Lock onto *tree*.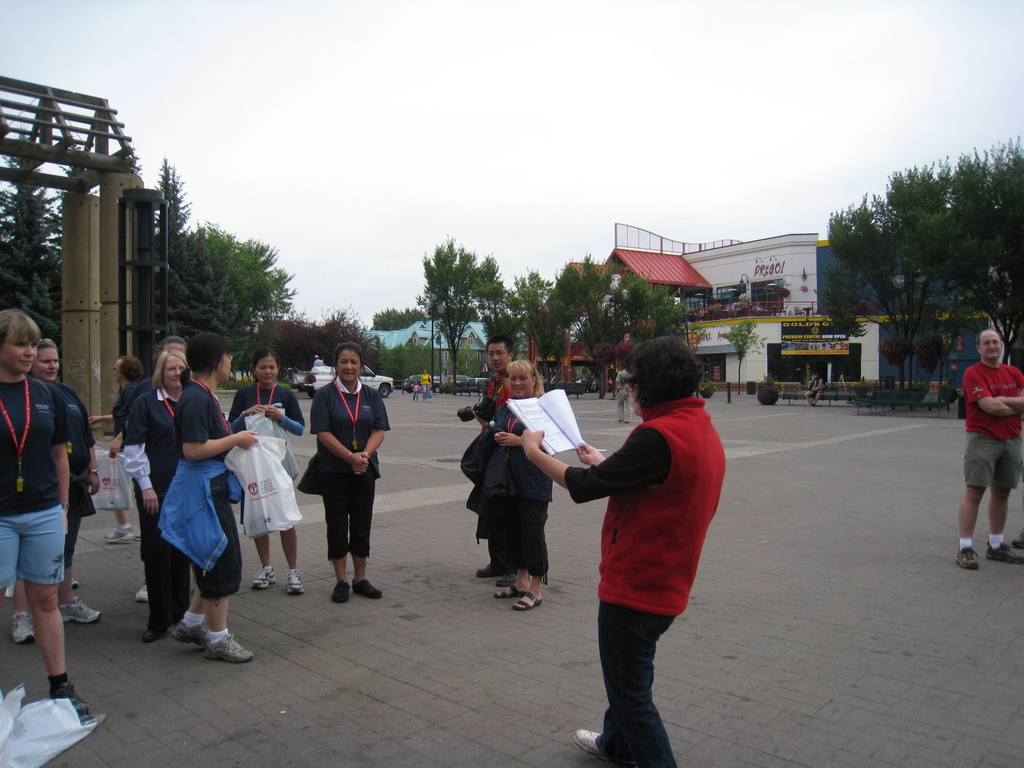
Locked: (x1=882, y1=329, x2=916, y2=398).
